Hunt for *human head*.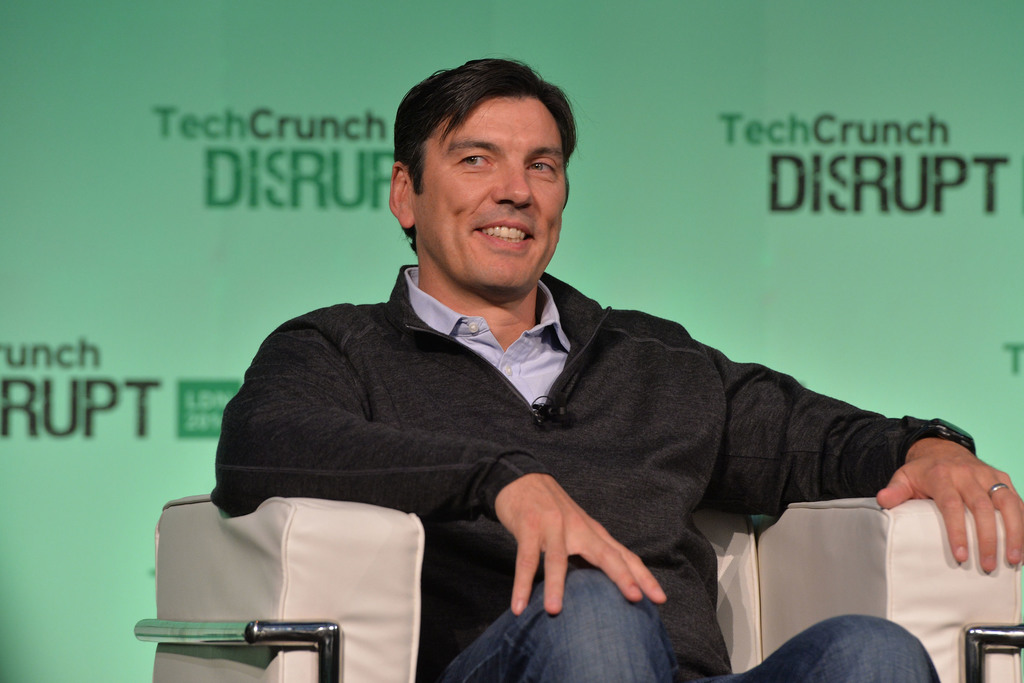
Hunted down at {"x1": 388, "y1": 58, "x2": 579, "y2": 289}.
